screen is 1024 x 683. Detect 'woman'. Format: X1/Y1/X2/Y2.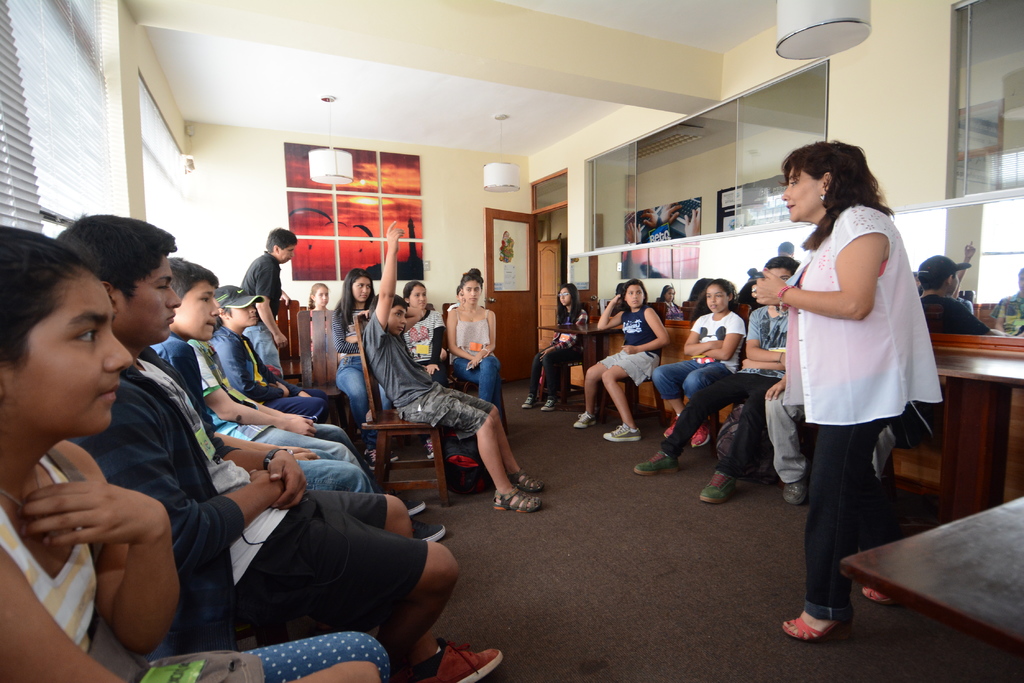
331/268/399/470.
